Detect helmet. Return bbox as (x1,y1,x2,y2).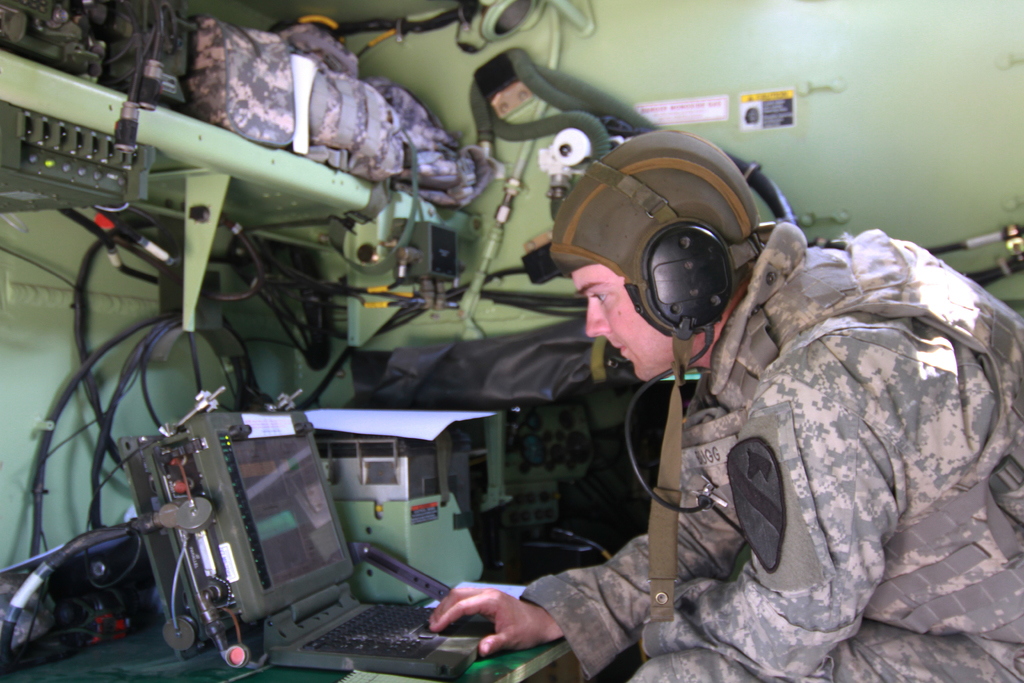
(559,136,781,359).
